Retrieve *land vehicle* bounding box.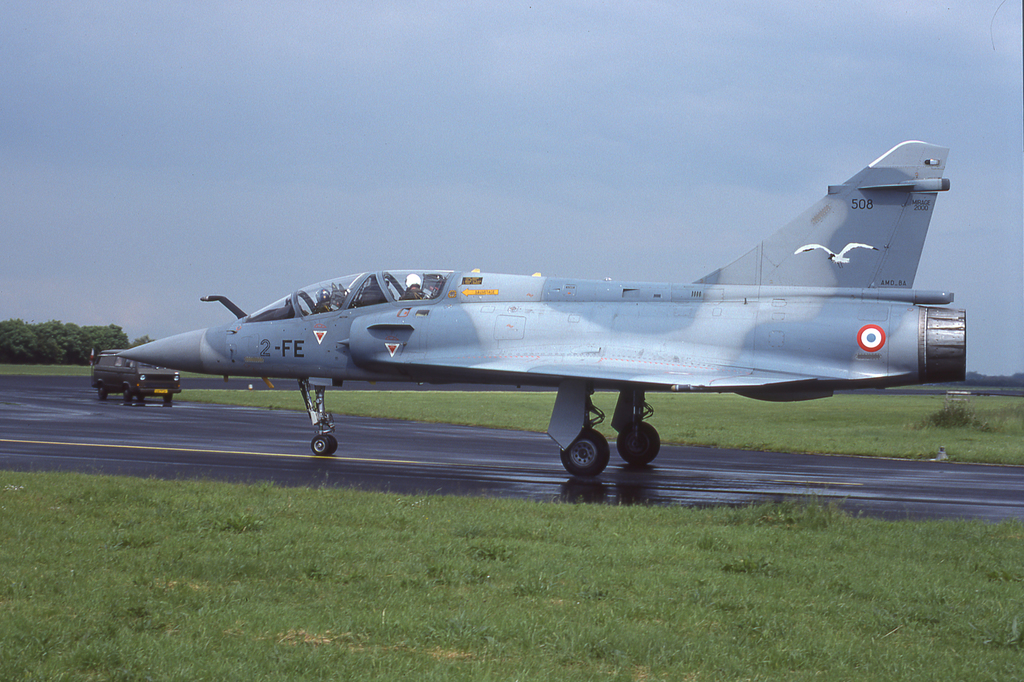
Bounding box: 93, 349, 181, 399.
